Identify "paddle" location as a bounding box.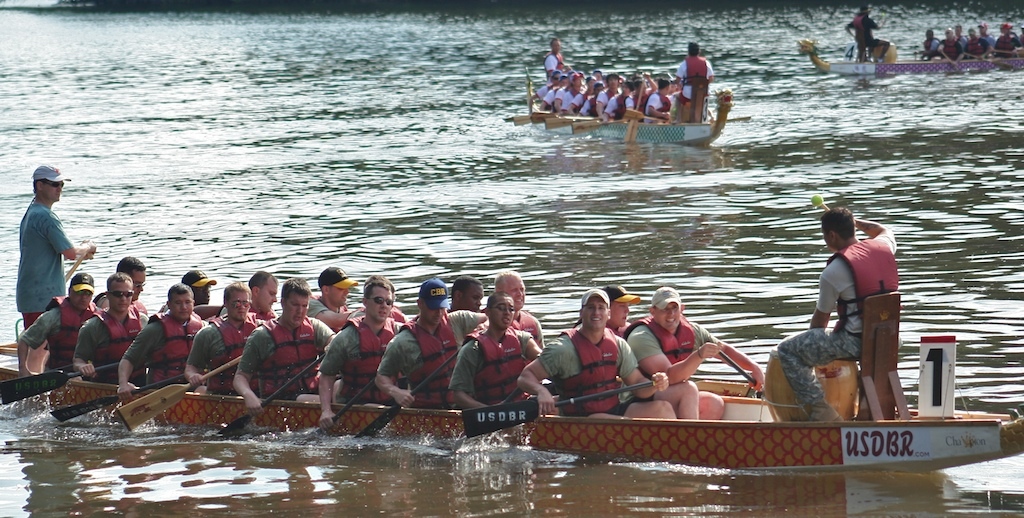
307 376 380 441.
